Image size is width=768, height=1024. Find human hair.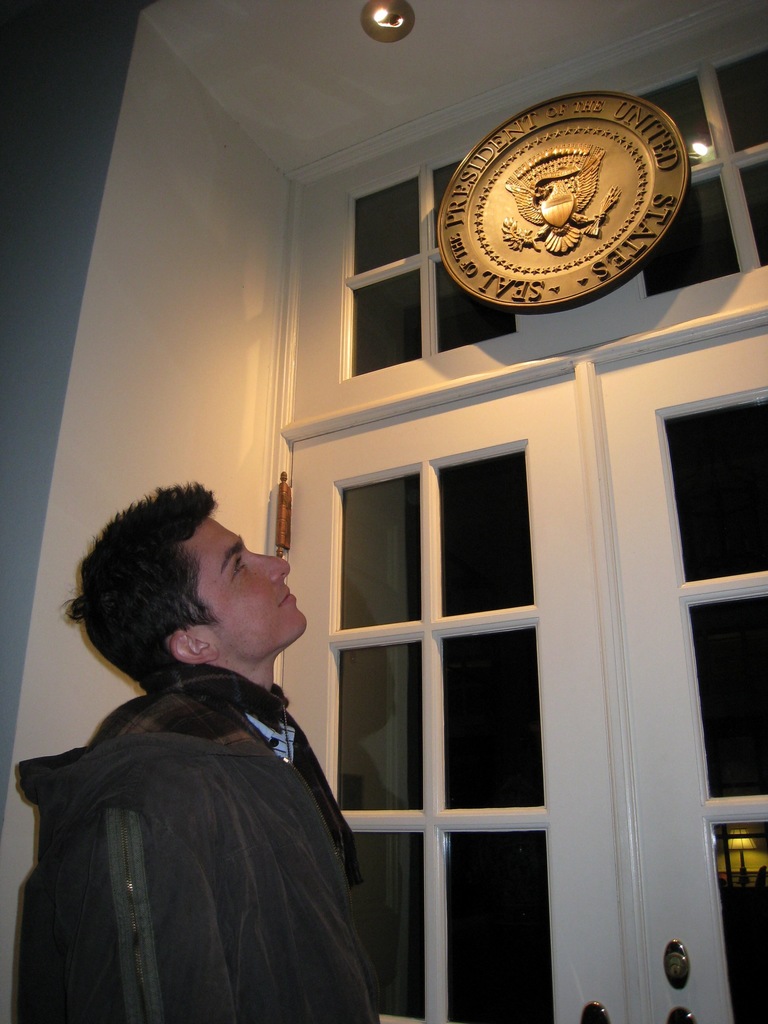
bbox(65, 508, 246, 721).
